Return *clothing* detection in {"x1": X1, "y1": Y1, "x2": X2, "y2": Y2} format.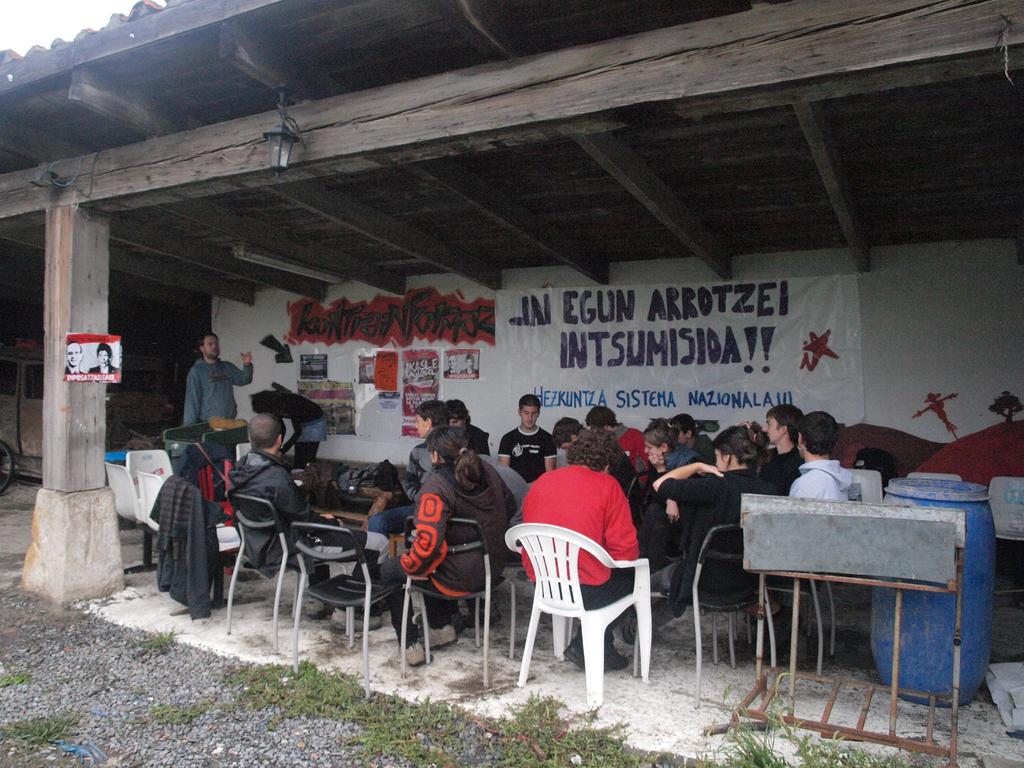
{"x1": 194, "y1": 363, "x2": 255, "y2": 425}.
